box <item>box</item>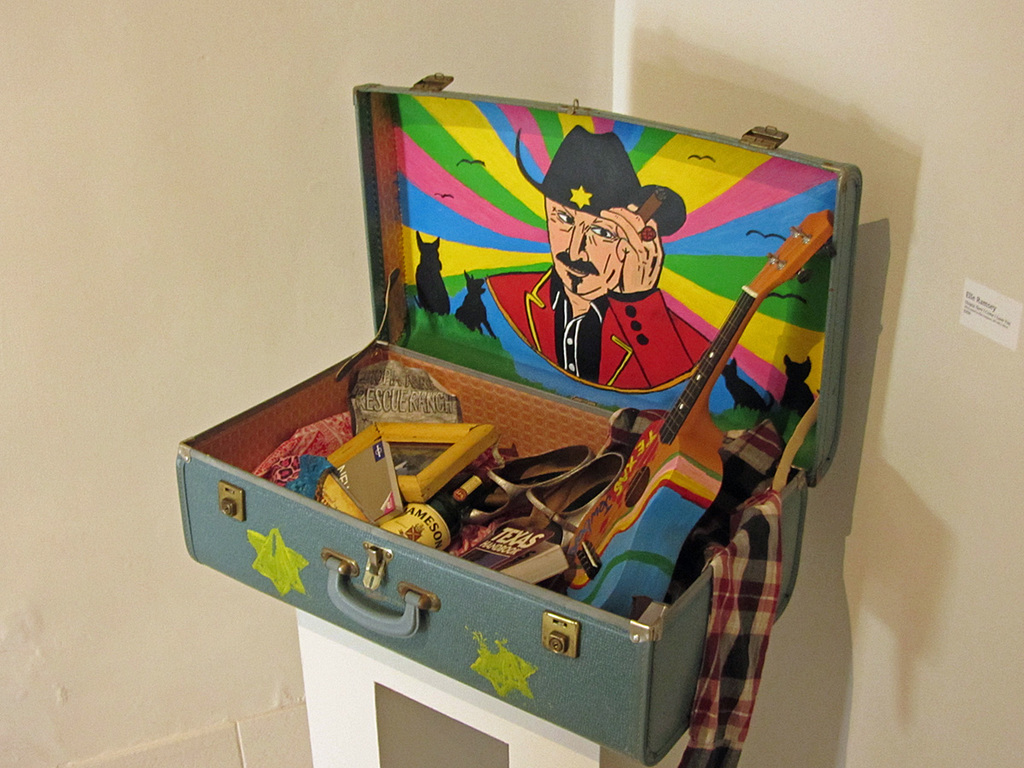
(177,74,861,767)
